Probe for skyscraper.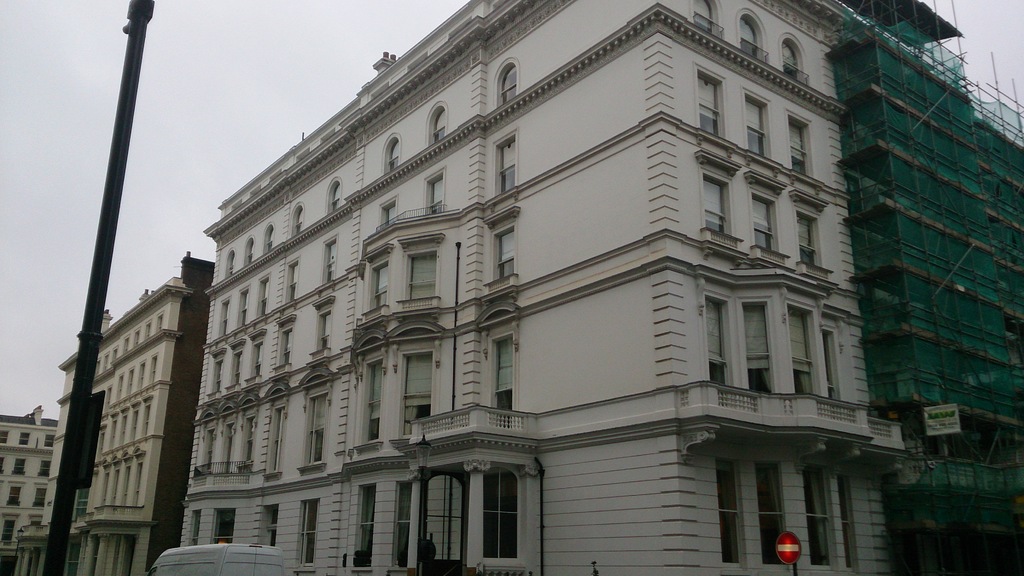
Probe result: (left=44, top=250, right=214, bottom=575).
